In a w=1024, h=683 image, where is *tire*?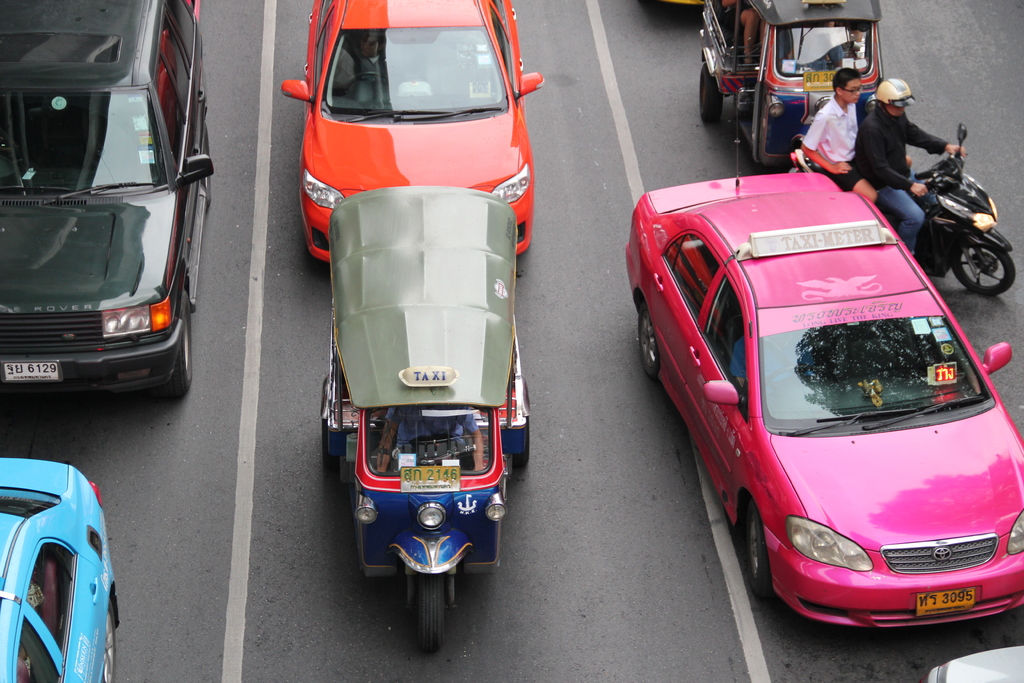
rect(516, 420, 531, 465).
